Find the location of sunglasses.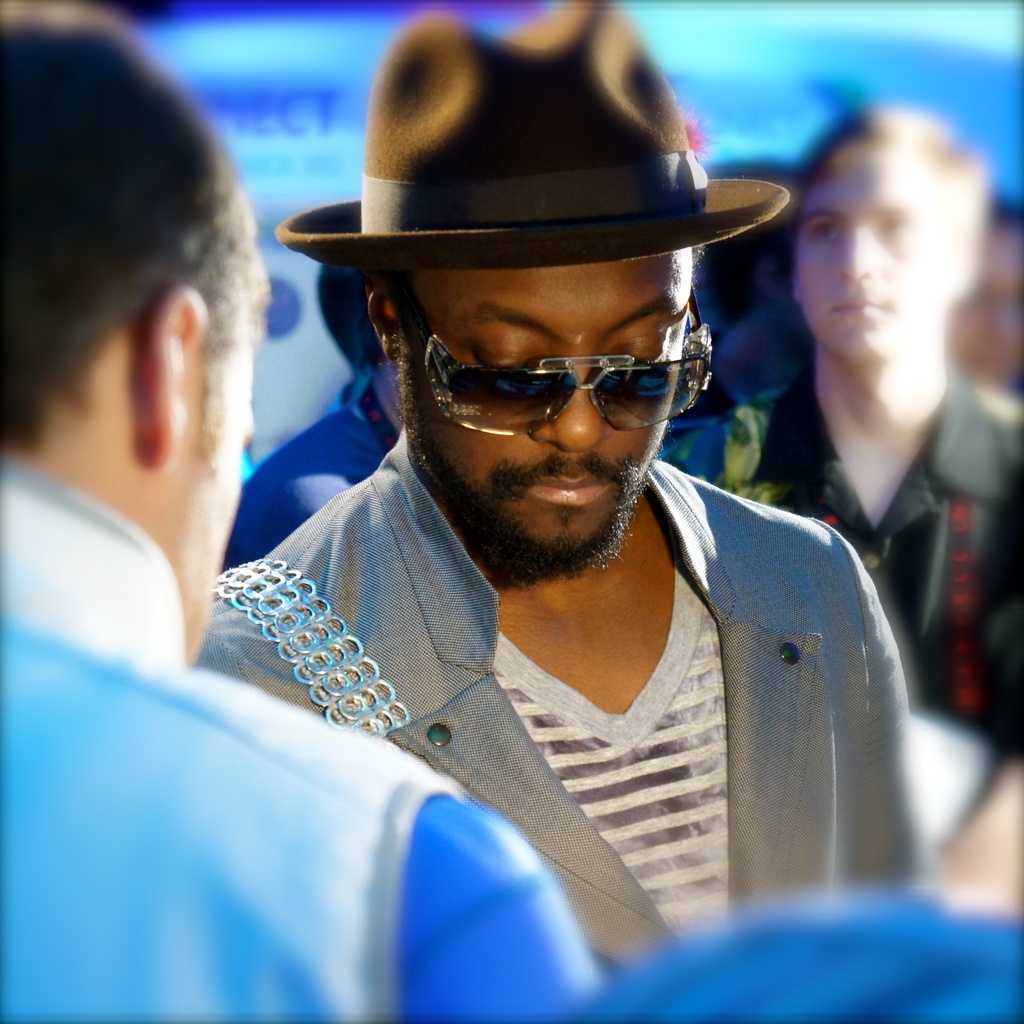
Location: bbox(384, 280, 701, 450).
